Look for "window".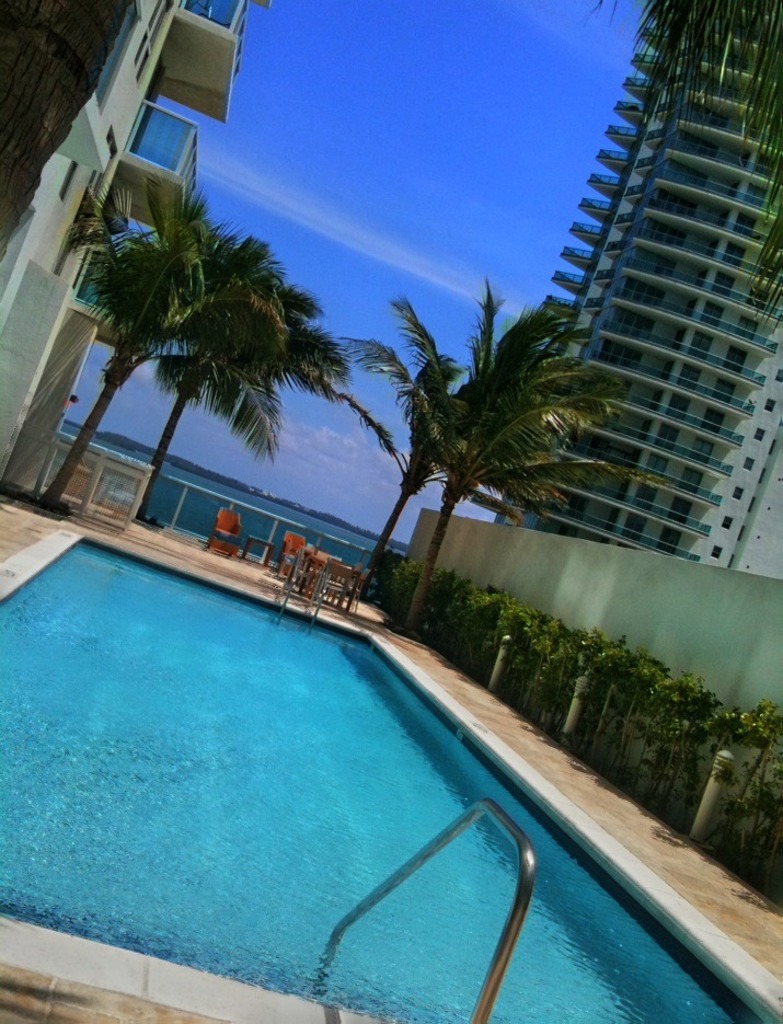
Found: x1=133 y1=0 x2=176 y2=78.
